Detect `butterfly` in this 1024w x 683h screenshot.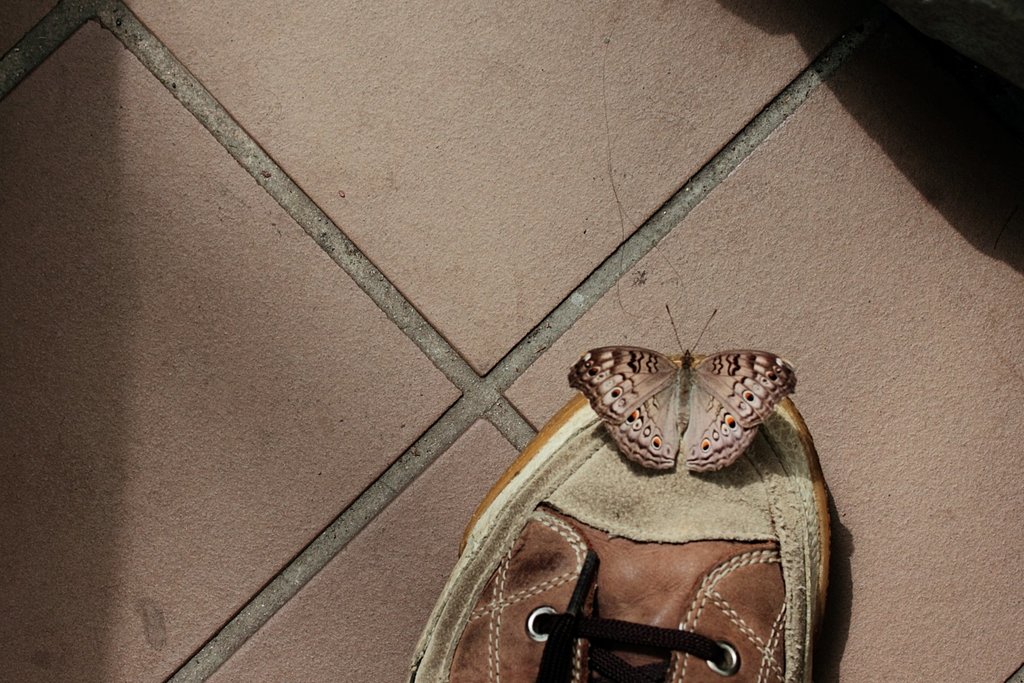
Detection: locate(564, 304, 795, 477).
